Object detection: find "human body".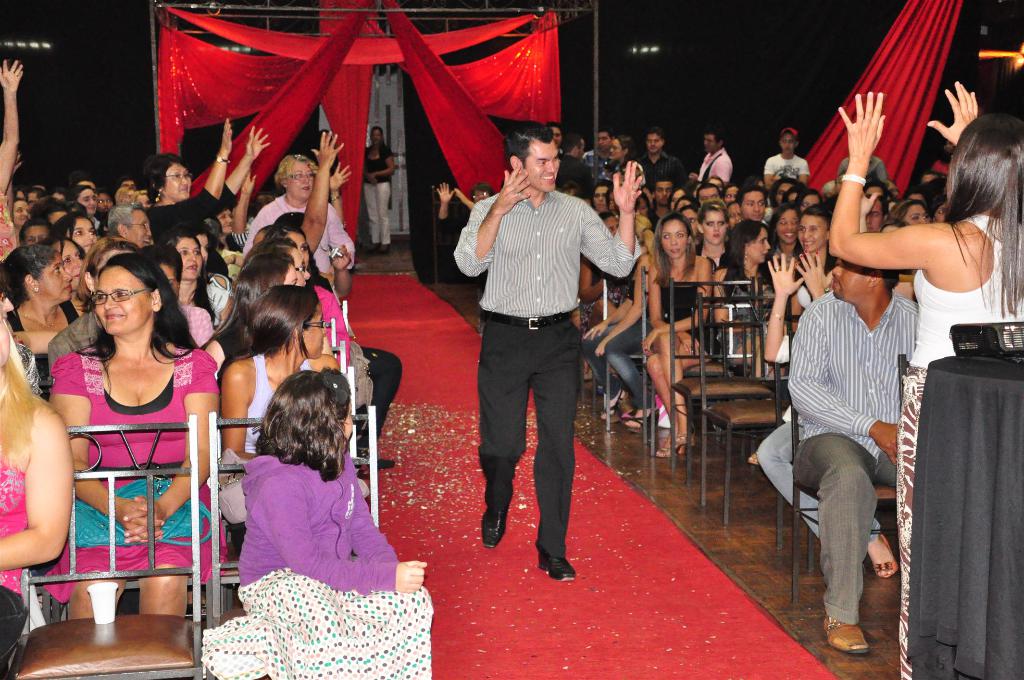
(left=361, top=145, right=399, bottom=254).
